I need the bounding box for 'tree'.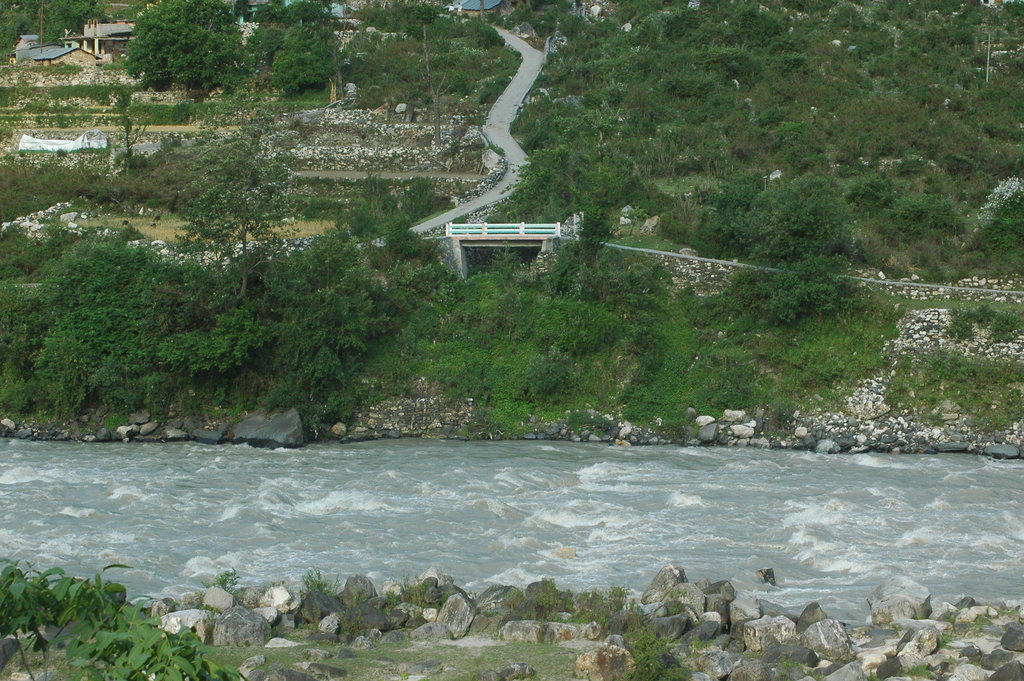
Here it is: x1=0 y1=0 x2=27 y2=70.
